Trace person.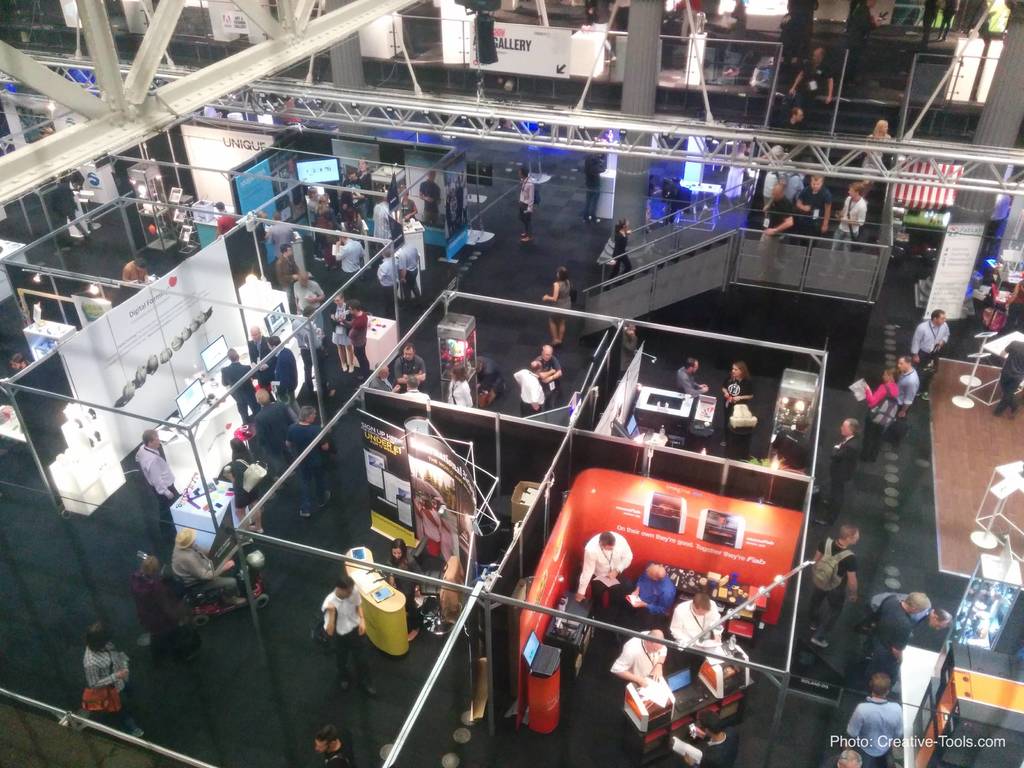
Traced to l=222, t=436, r=266, b=546.
